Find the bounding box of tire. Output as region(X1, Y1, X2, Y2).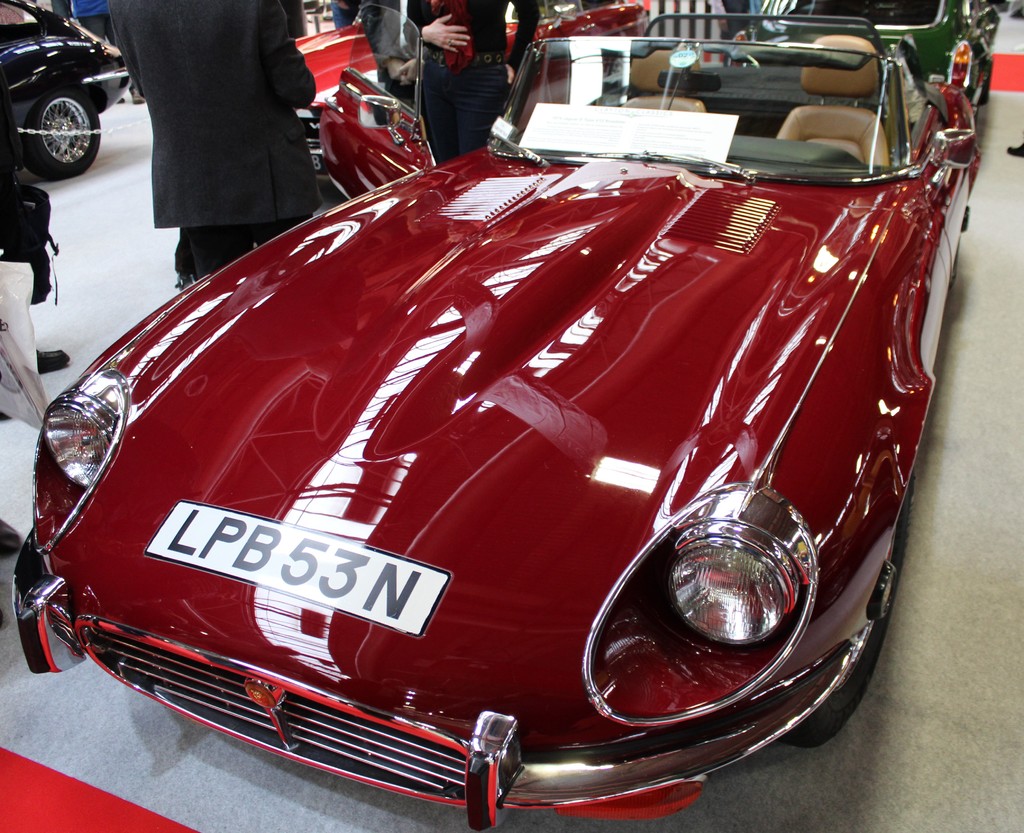
region(781, 494, 910, 750).
